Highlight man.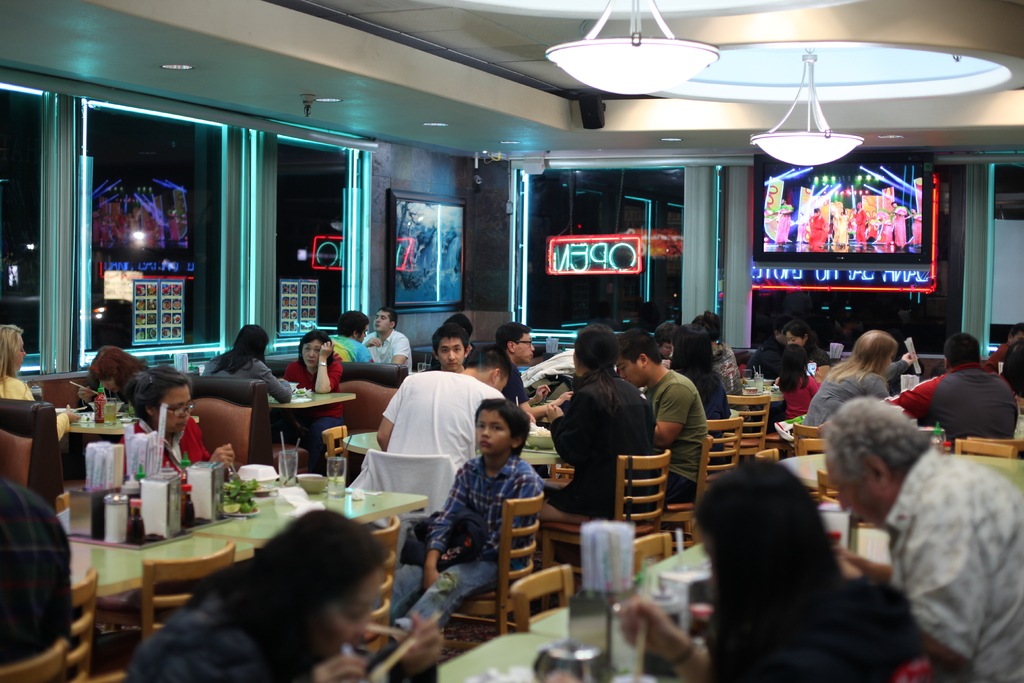
Highlighted region: select_region(822, 395, 1023, 682).
